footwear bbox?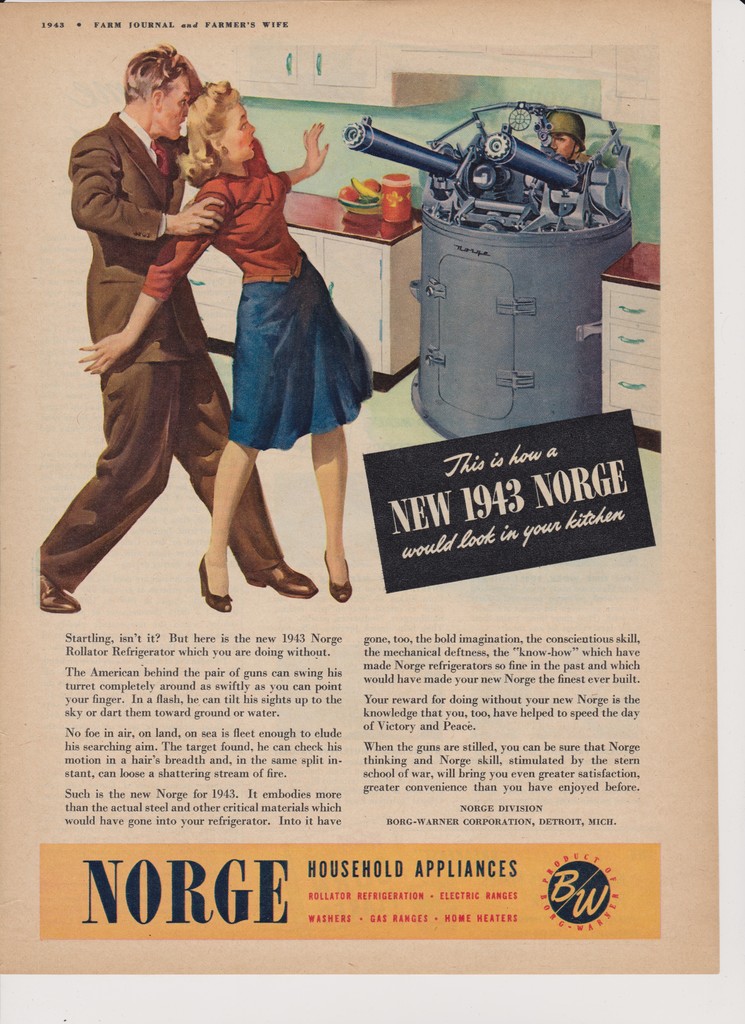
(left=190, top=550, right=233, bottom=611)
